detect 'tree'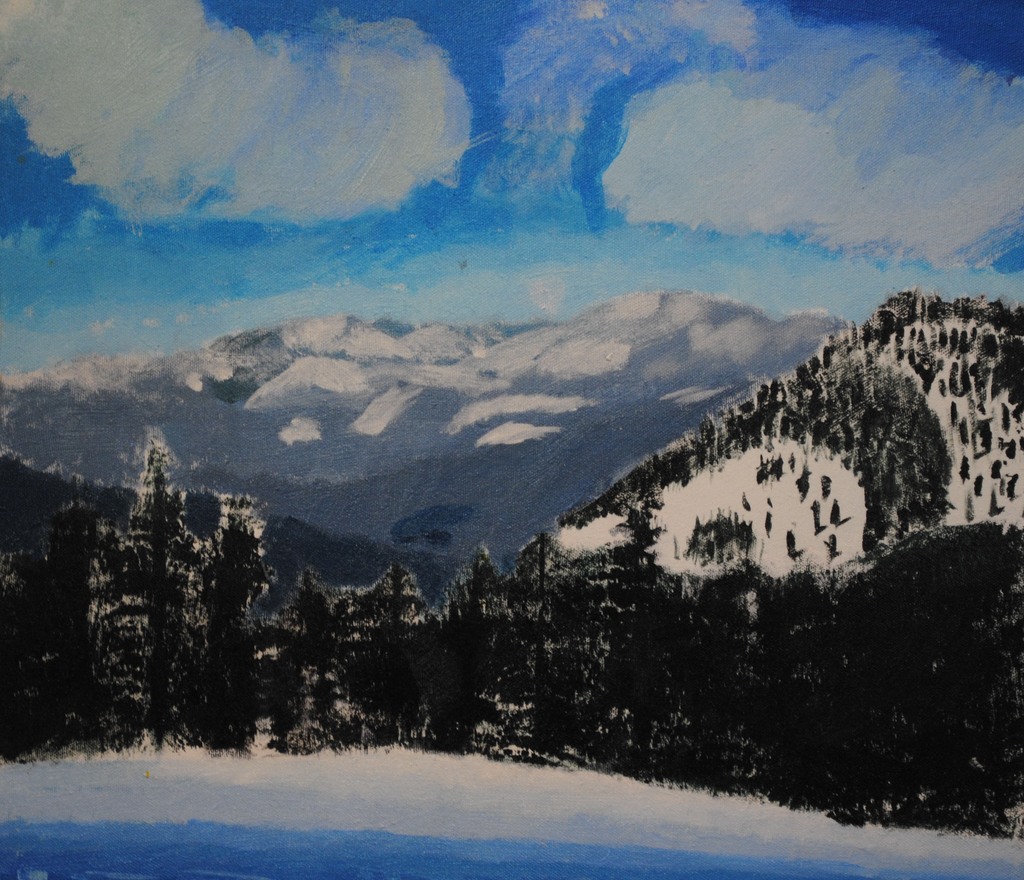
1008,474,1020,502
